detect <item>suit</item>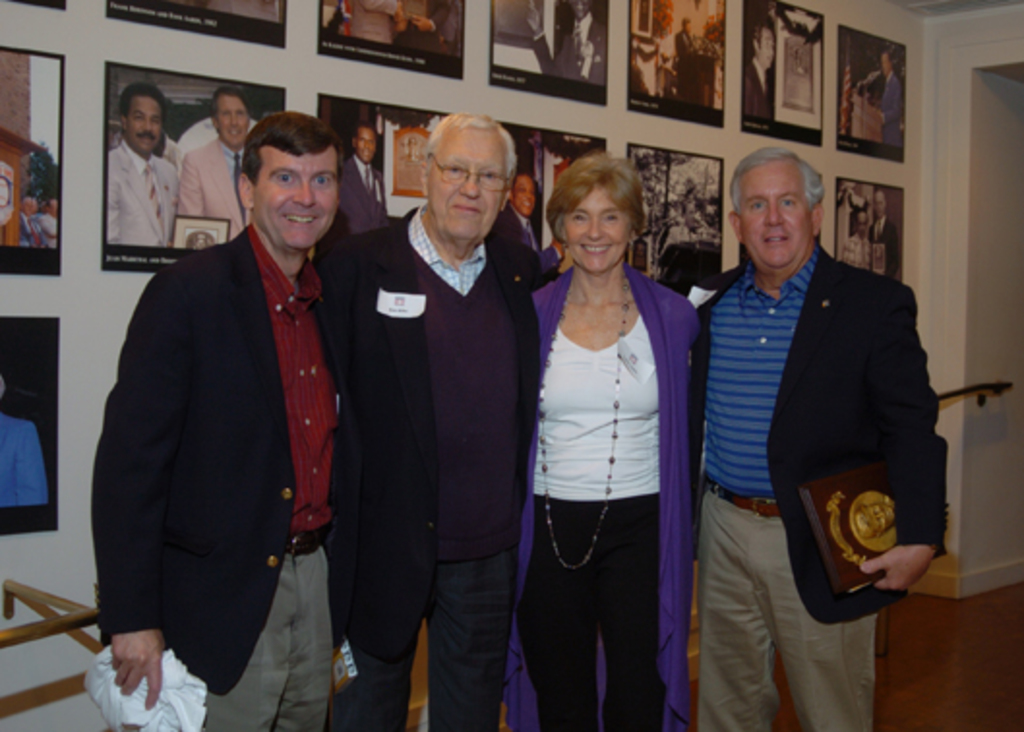
103 136 180 252
